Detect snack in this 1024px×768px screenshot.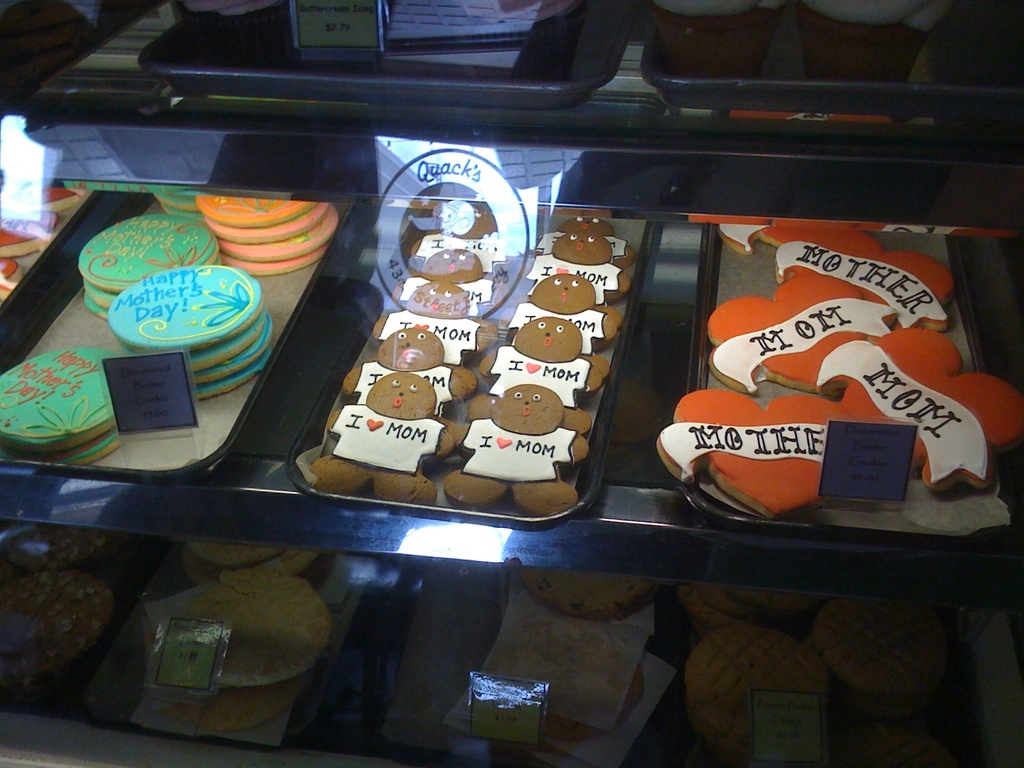
Detection: box=[680, 617, 850, 766].
